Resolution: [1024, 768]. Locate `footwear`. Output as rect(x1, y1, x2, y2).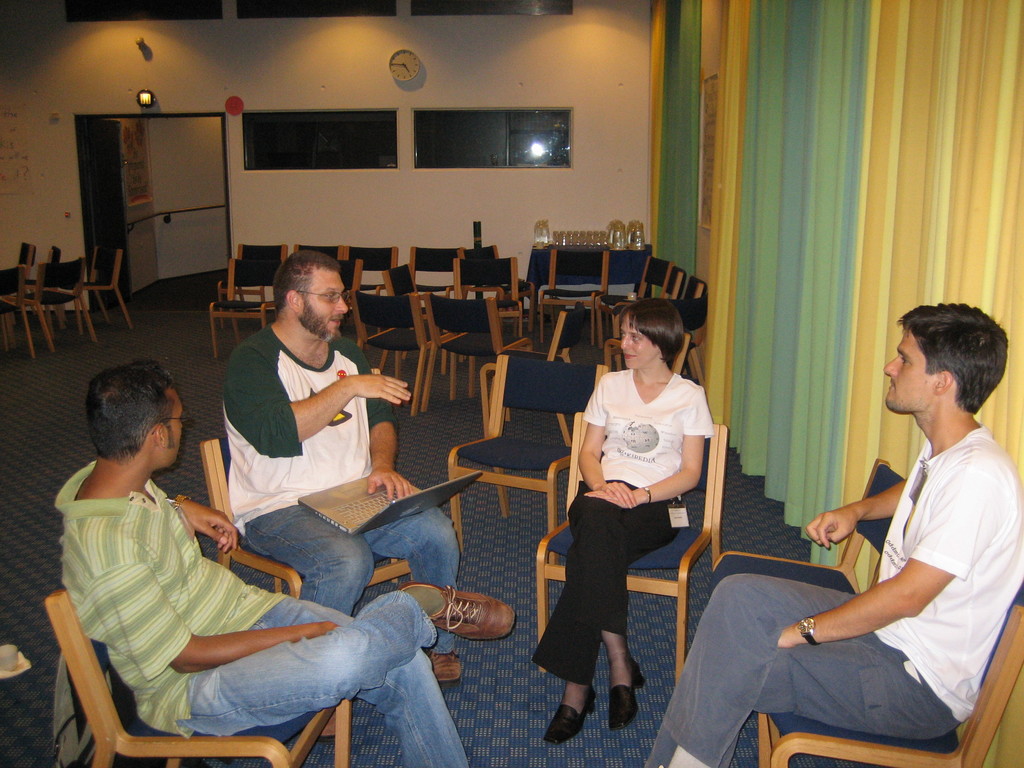
rect(609, 657, 649, 729).
